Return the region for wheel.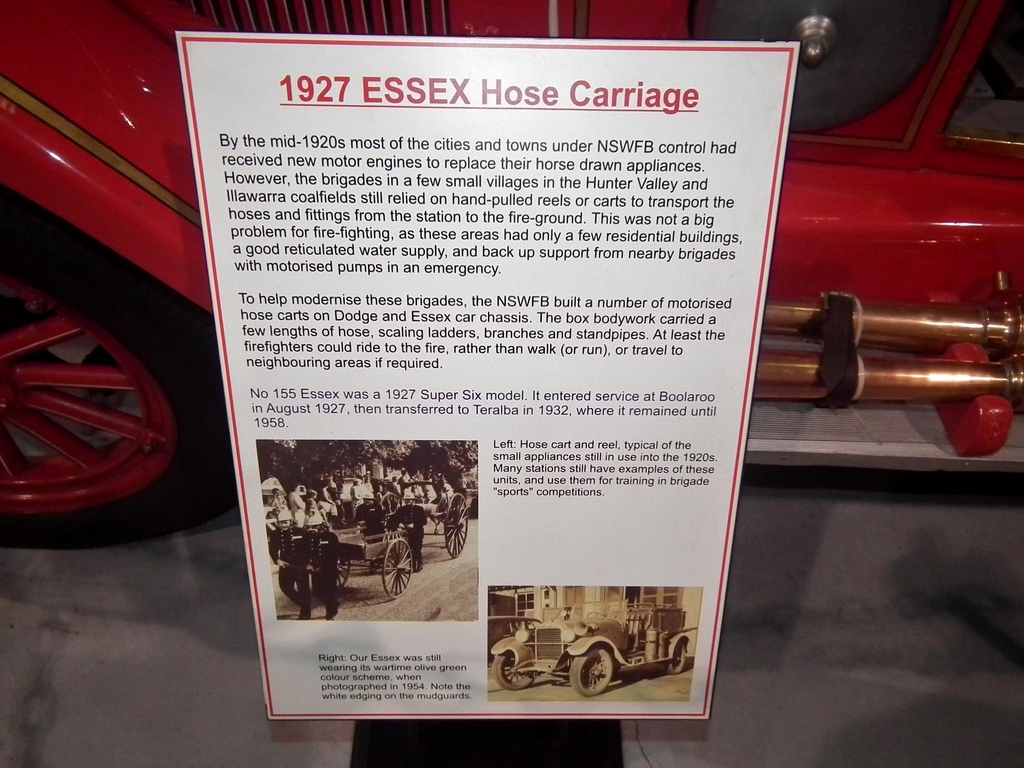
left=442, top=492, right=470, bottom=559.
